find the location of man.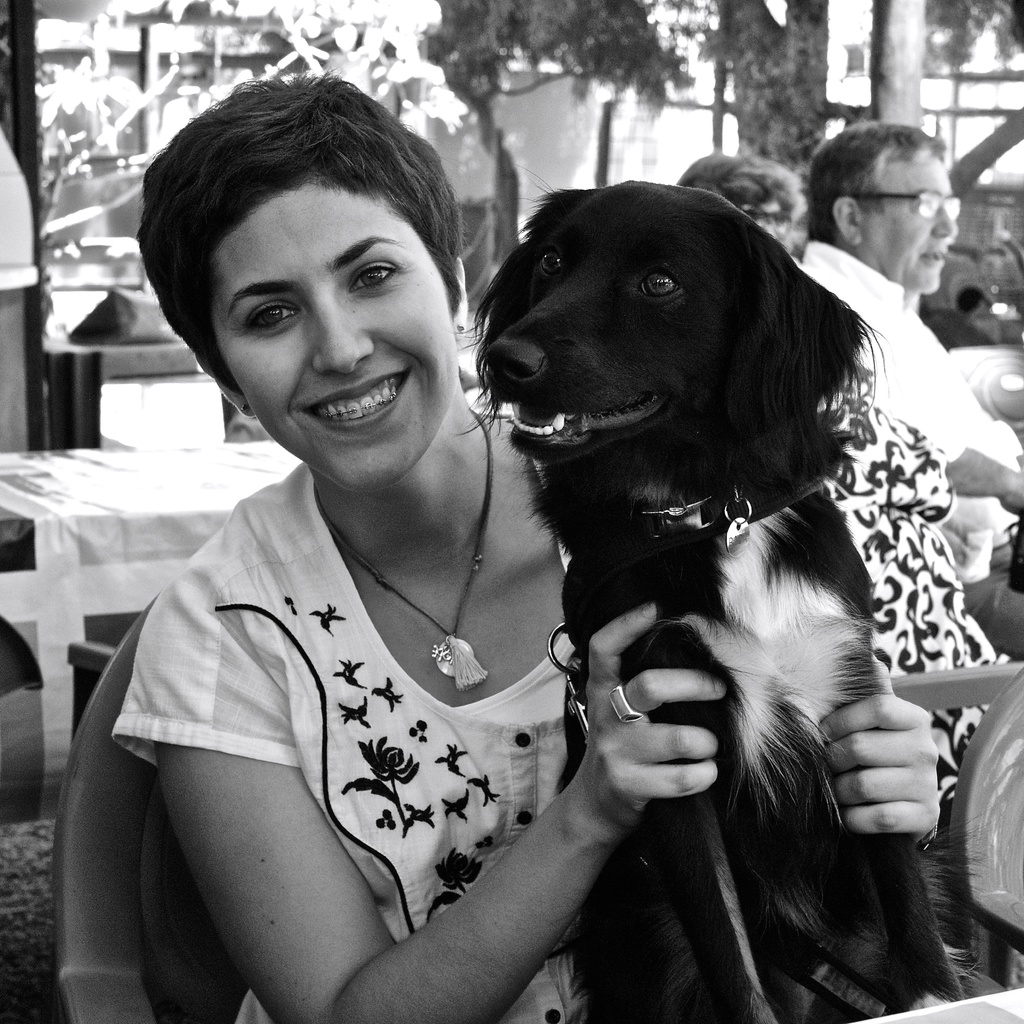
Location: 795, 122, 1023, 652.
